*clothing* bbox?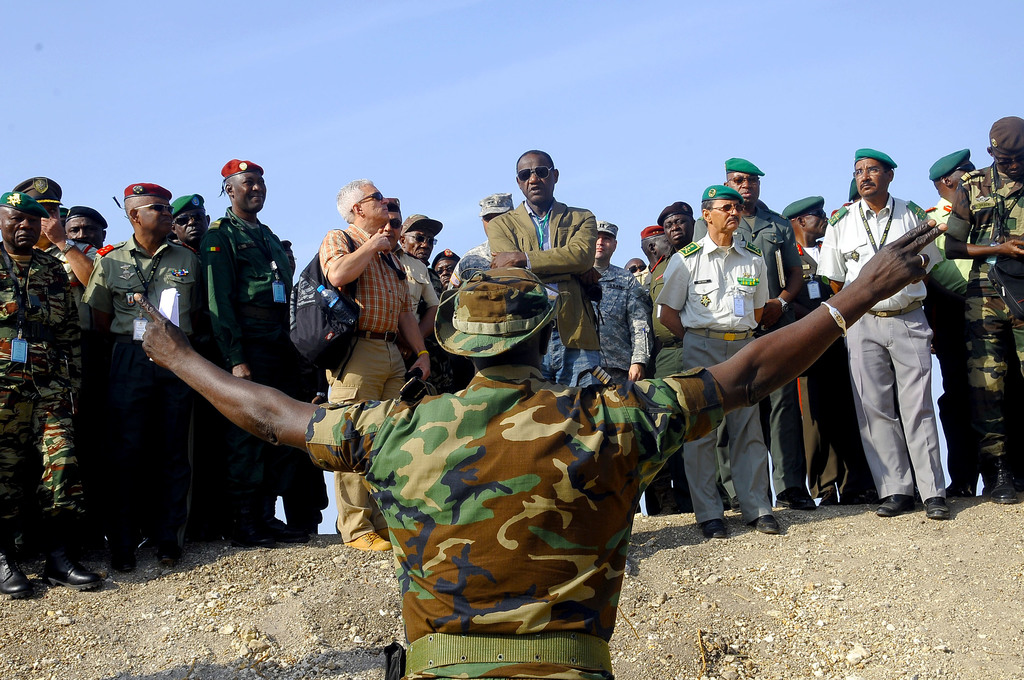
(left=691, top=195, right=803, bottom=499)
